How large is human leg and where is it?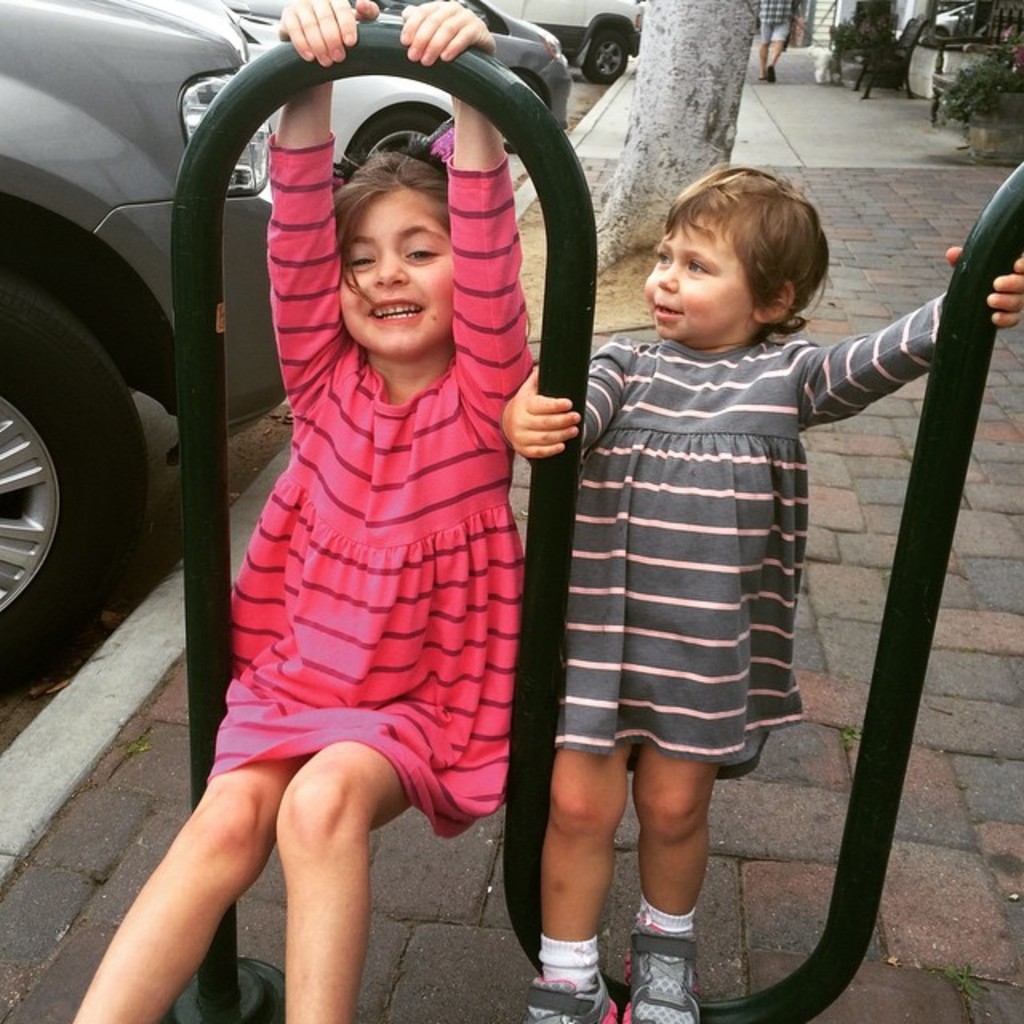
Bounding box: region(272, 670, 466, 1022).
